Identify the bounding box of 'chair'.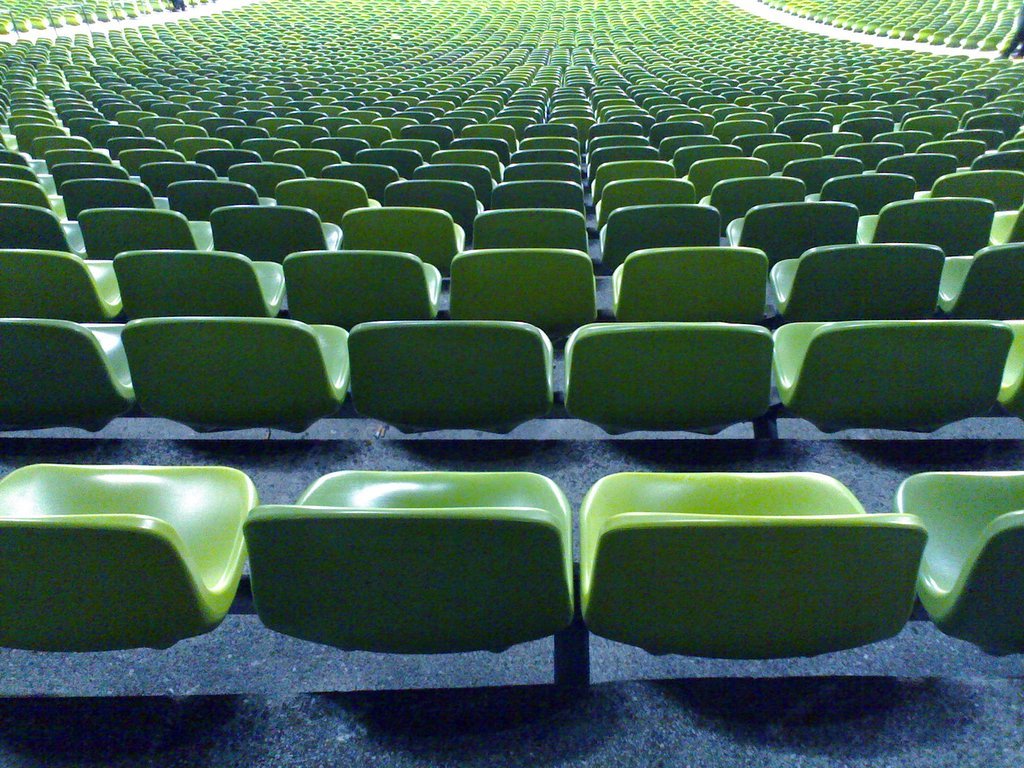
select_region(241, 467, 580, 656).
